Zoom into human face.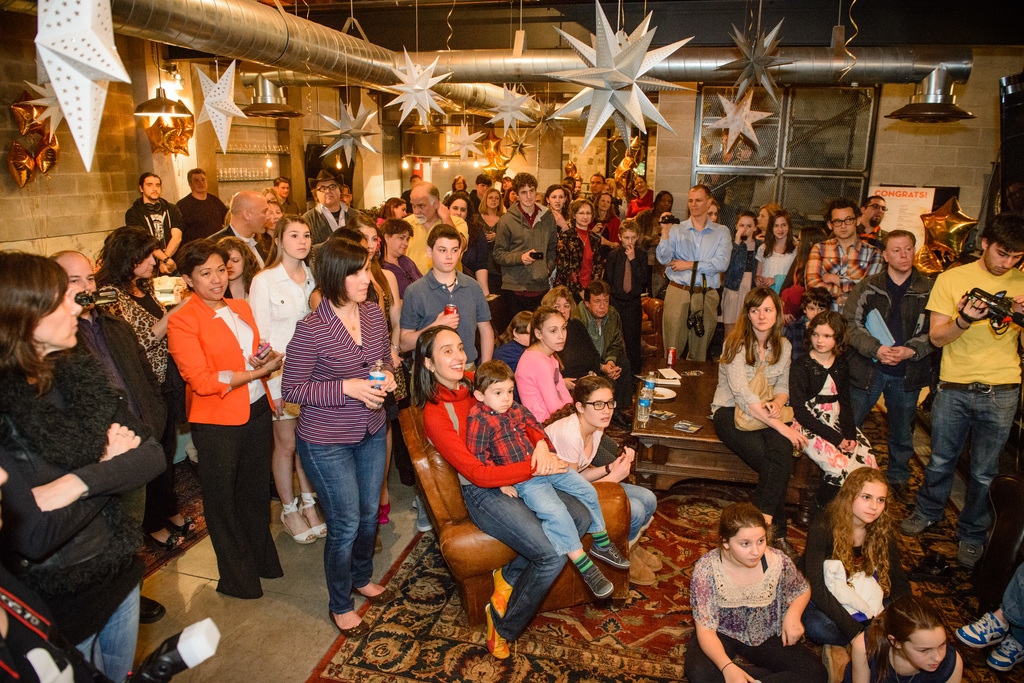
Zoom target: Rect(319, 177, 339, 202).
